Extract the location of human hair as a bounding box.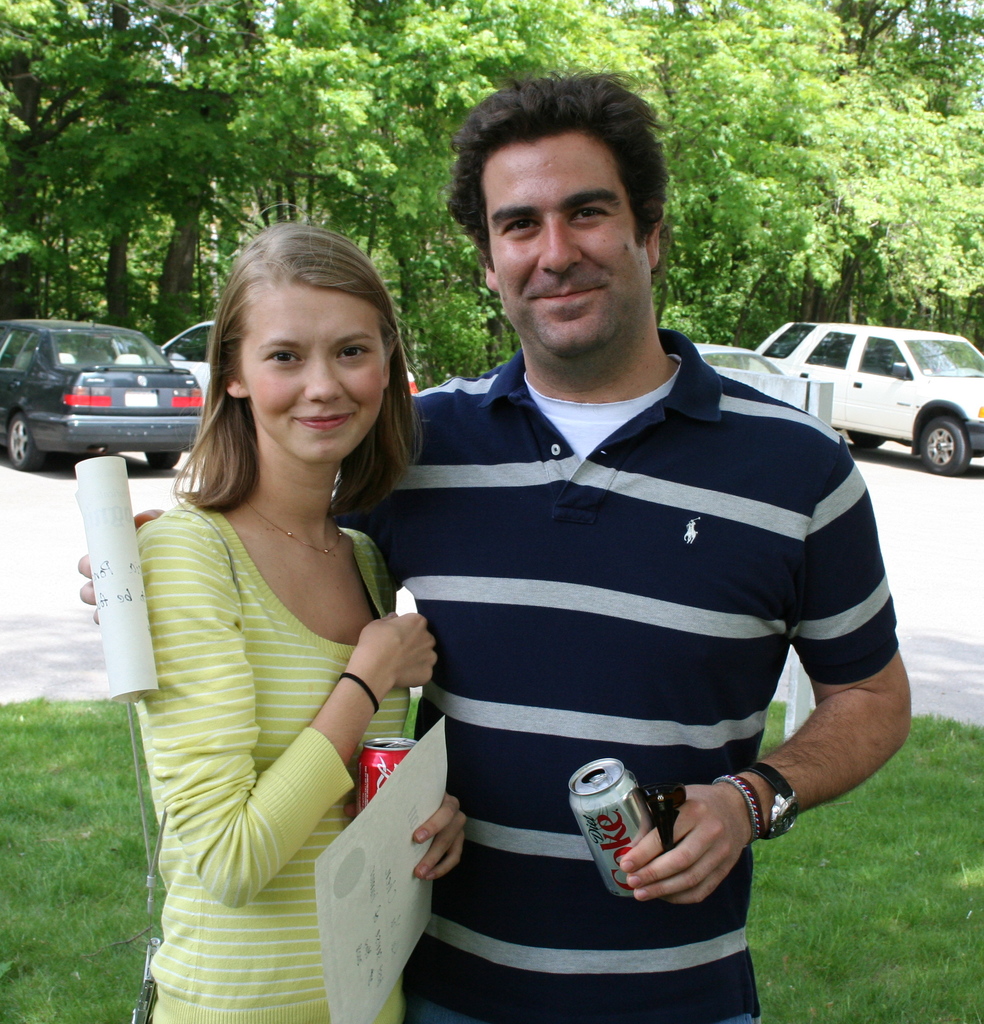
440:61:672:269.
